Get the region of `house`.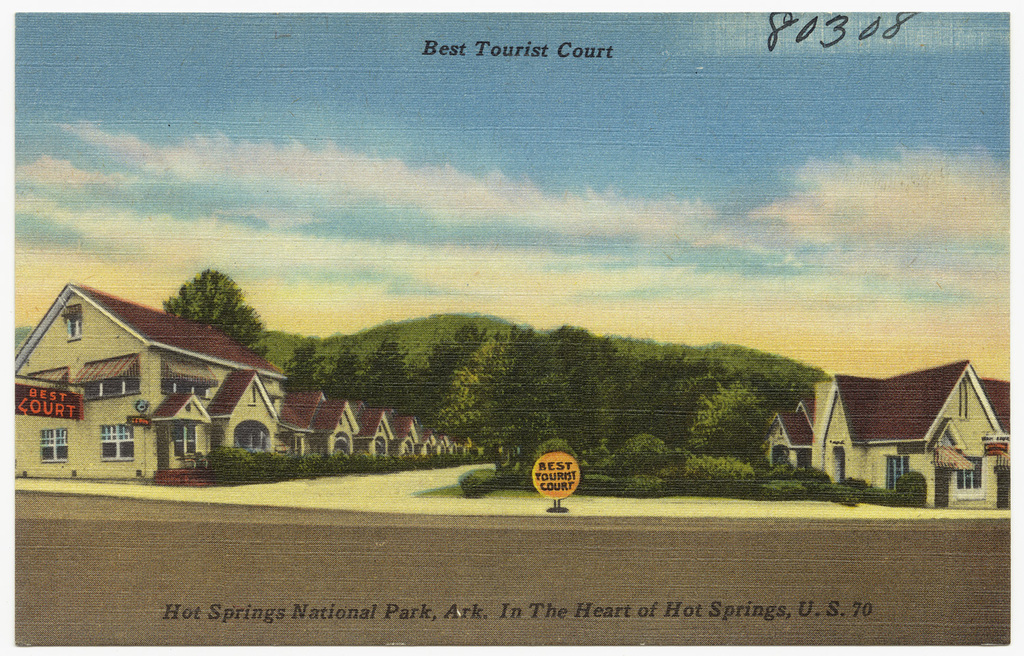
[left=425, top=425, right=451, bottom=465].
